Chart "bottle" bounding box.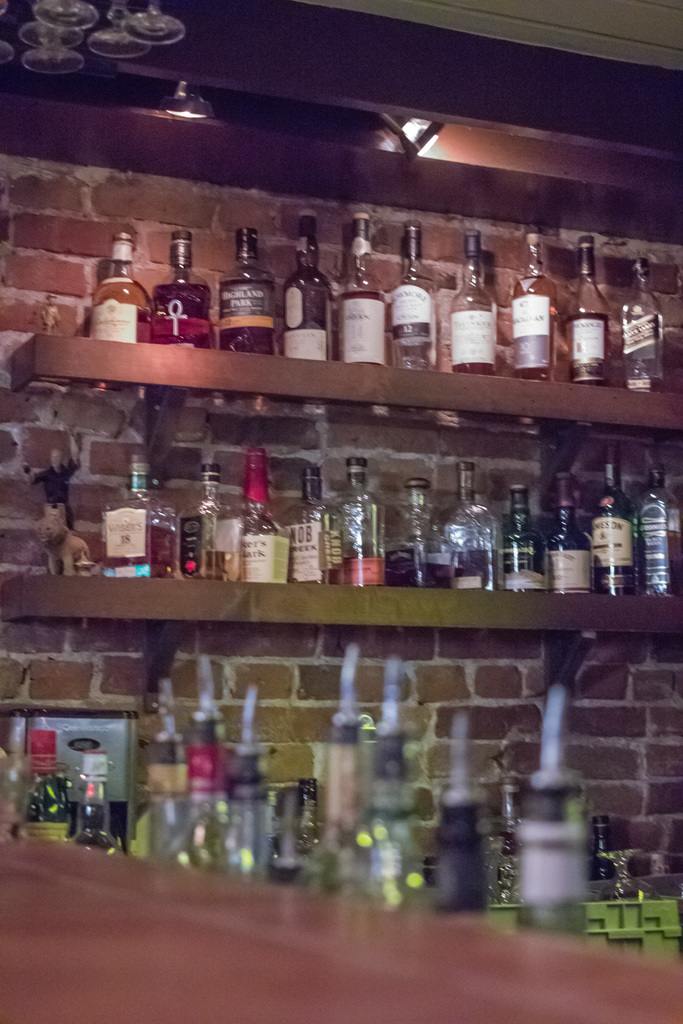
Charted: locate(566, 241, 612, 385).
